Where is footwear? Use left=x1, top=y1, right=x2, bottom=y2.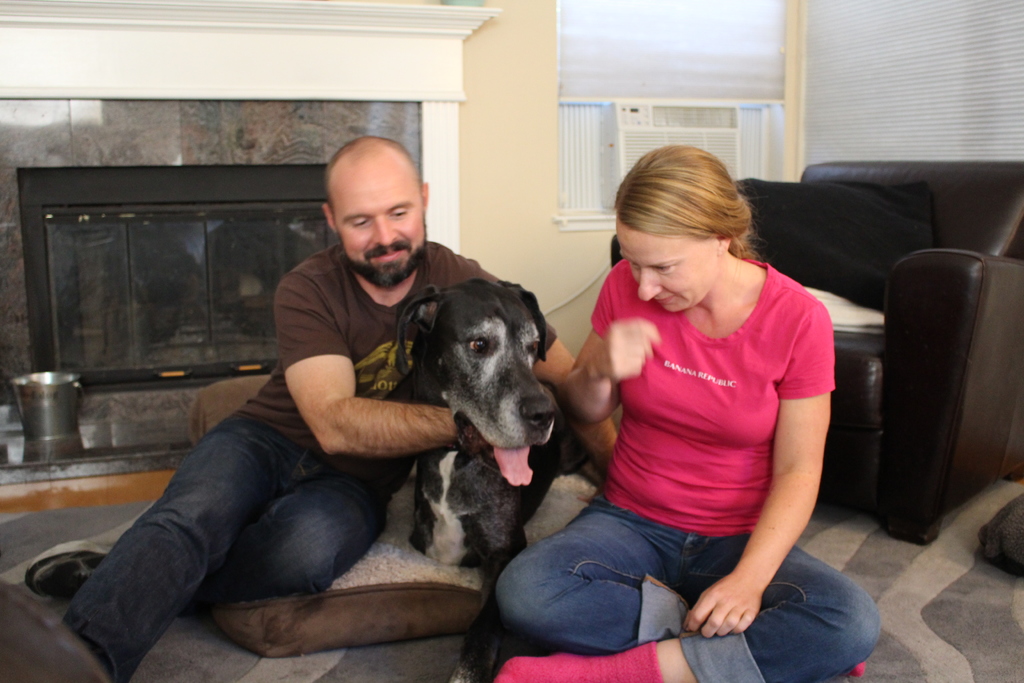
left=0, top=583, right=109, bottom=682.
